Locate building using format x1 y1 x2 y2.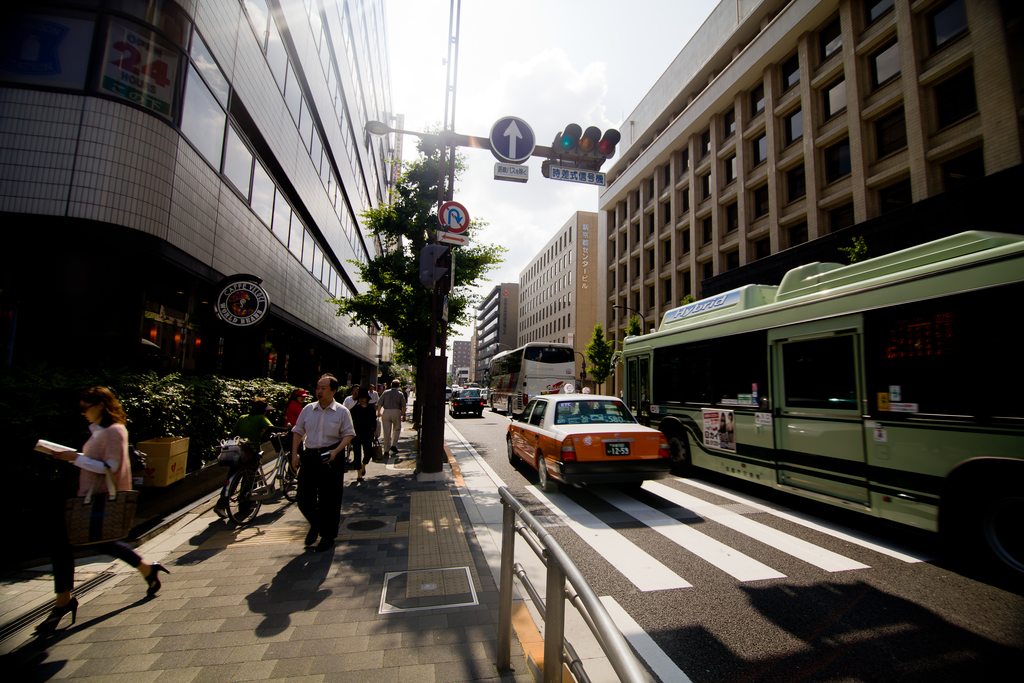
451 340 473 375.
